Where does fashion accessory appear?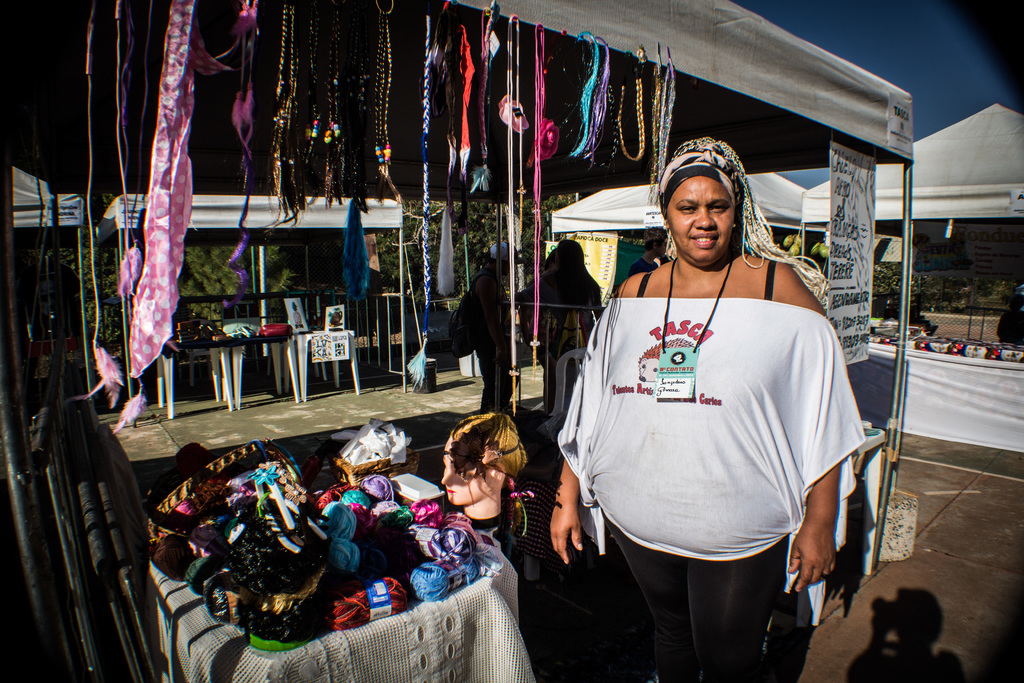
Appears at {"left": 66, "top": 5, "right": 226, "bottom": 422}.
